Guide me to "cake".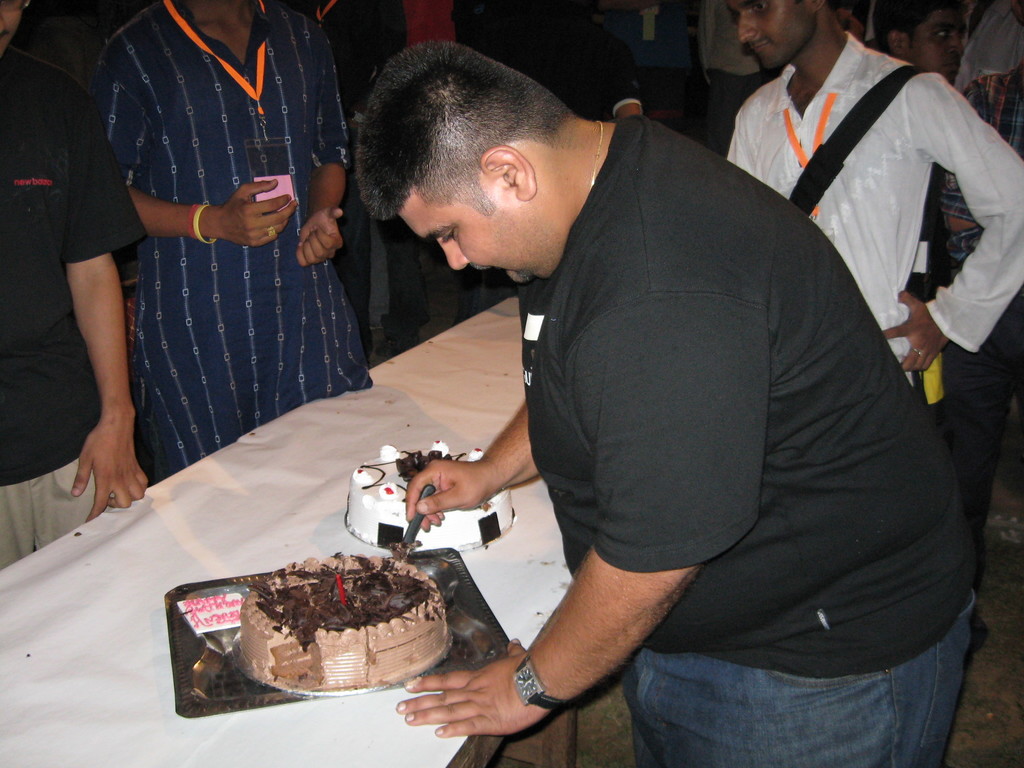
Guidance: region(241, 552, 452, 691).
